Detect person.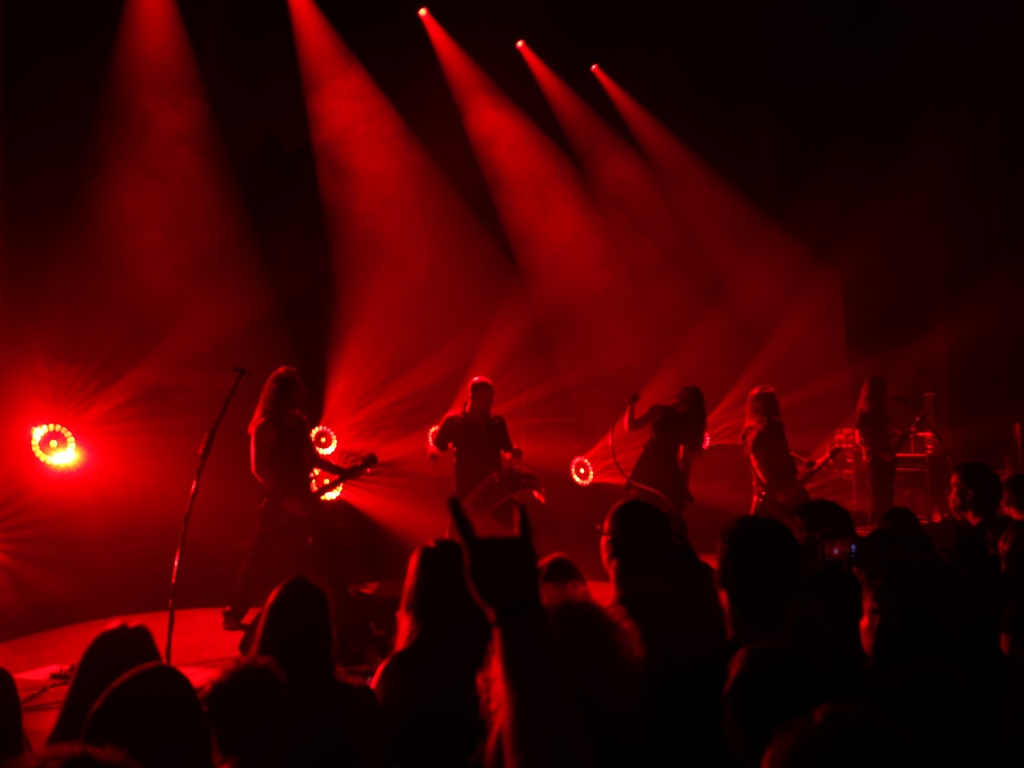
Detected at [735, 379, 801, 509].
